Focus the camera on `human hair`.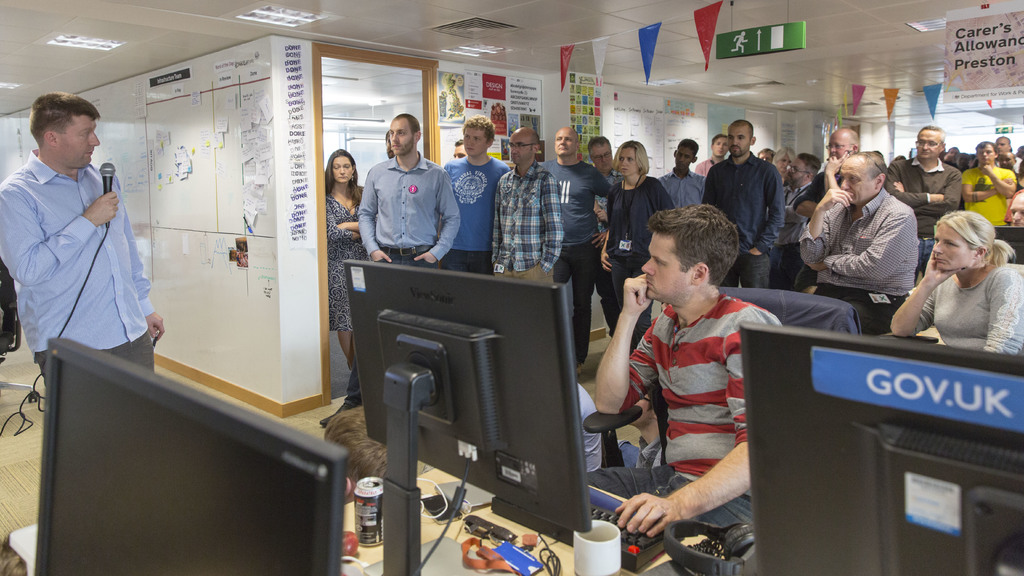
Focus region: [x1=920, y1=125, x2=949, y2=147].
